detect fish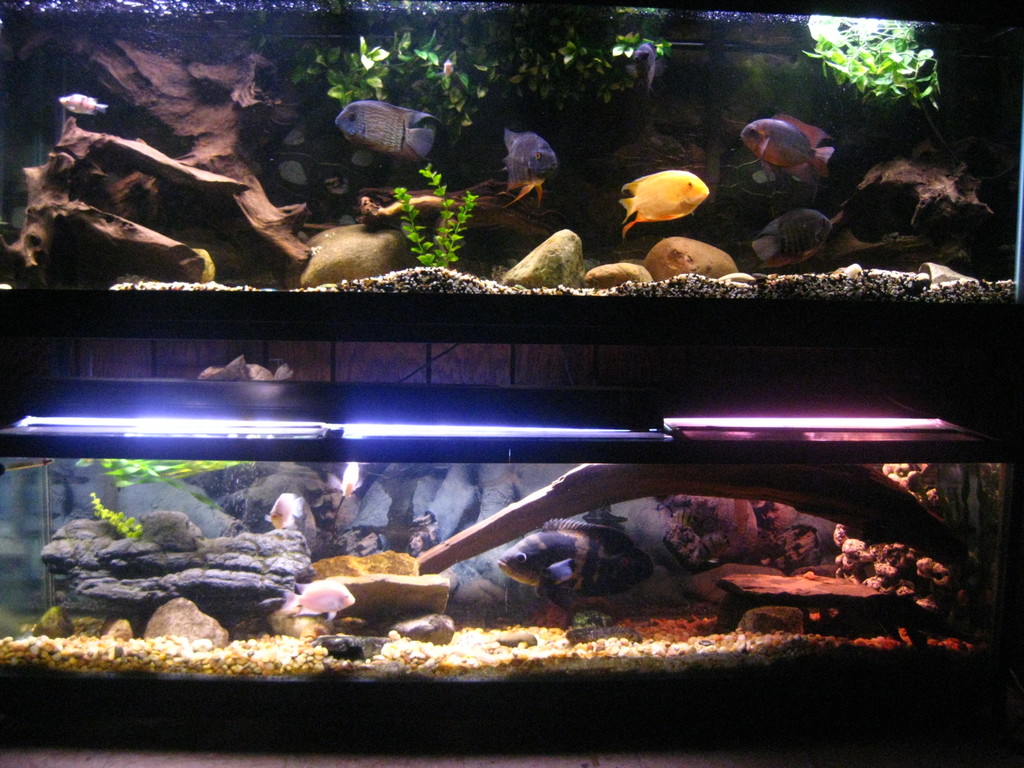
[275,159,308,183]
